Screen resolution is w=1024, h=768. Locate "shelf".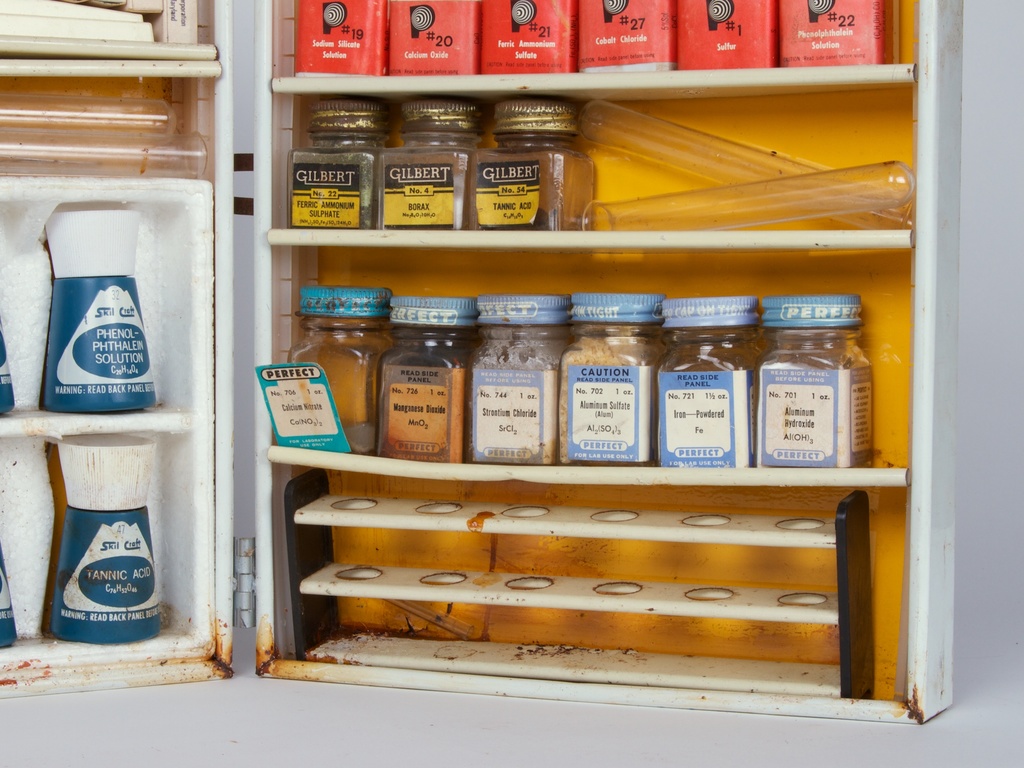
x1=0, y1=432, x2=230, y2=690.
